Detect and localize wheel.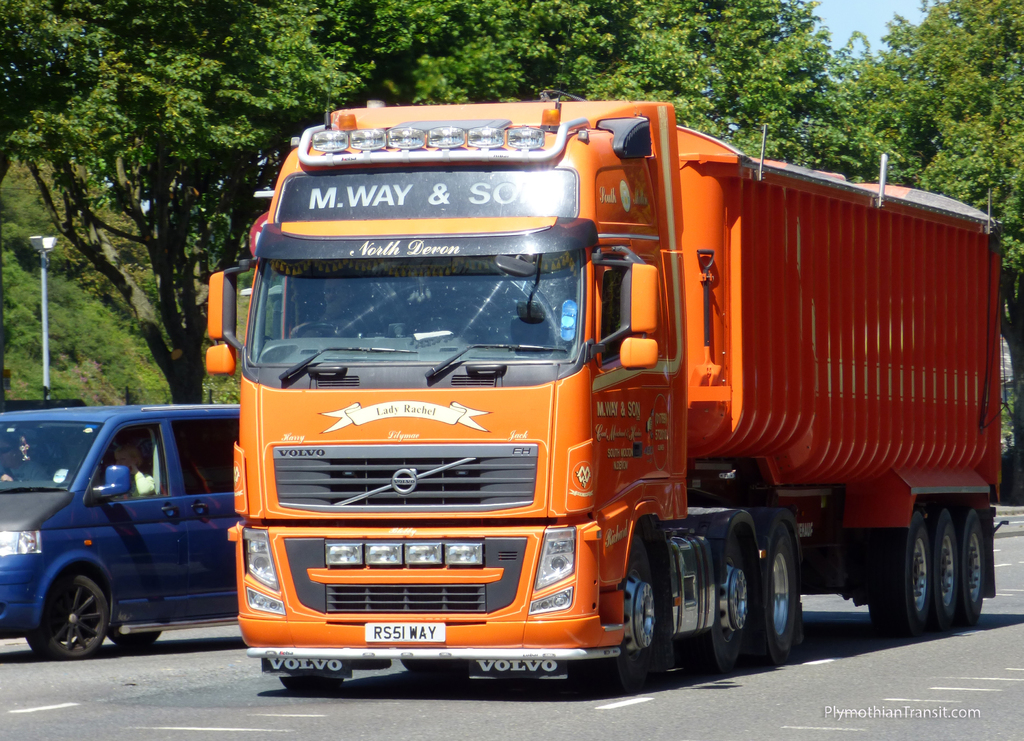
Localized at (left=294, top=324, right=350, bottom=338).
